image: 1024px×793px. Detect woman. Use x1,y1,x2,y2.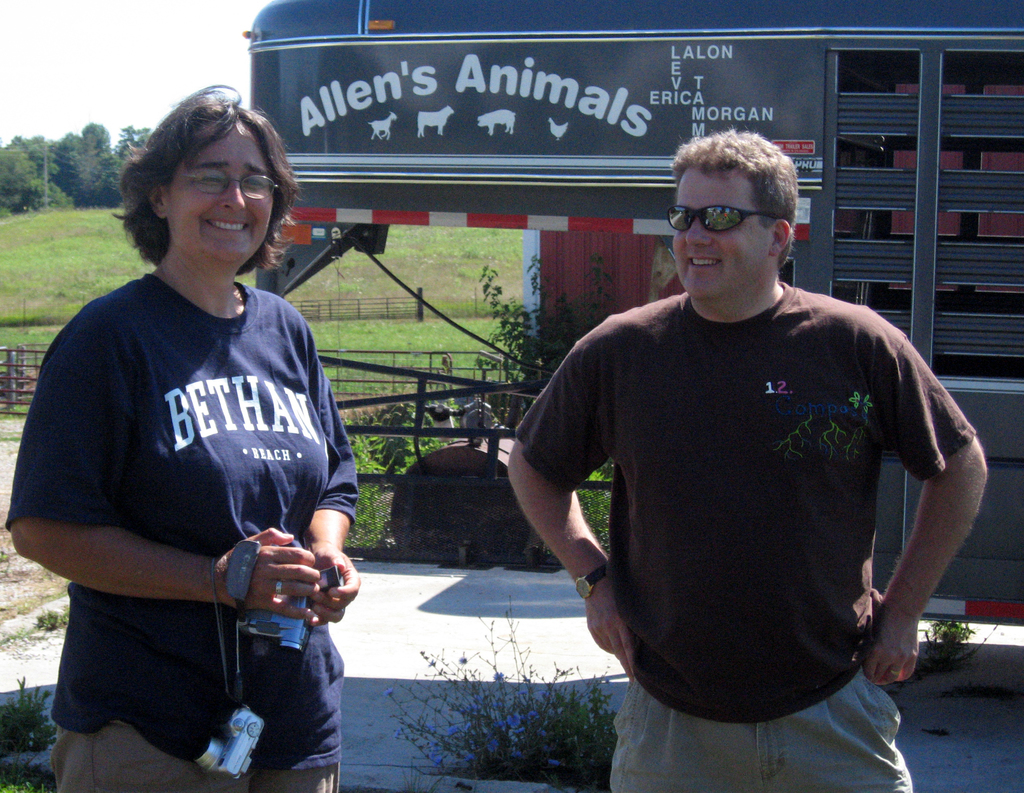
10,107,372,792.
